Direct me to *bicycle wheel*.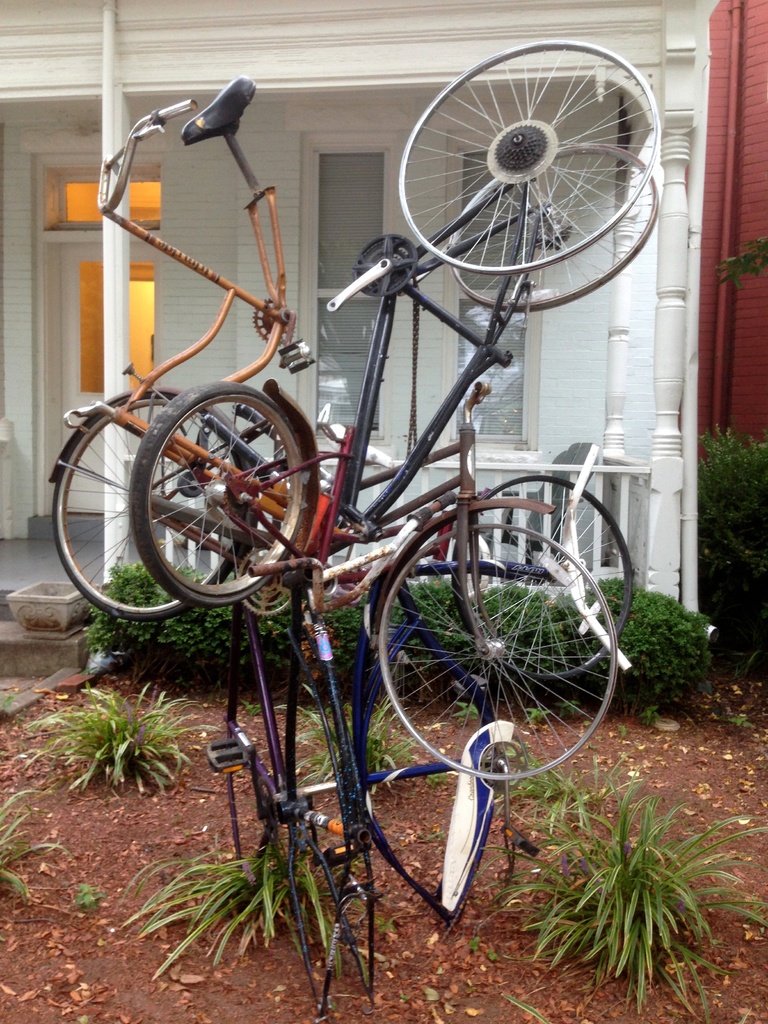
Direction: left=51, top=396, right=248, bottom=613.
